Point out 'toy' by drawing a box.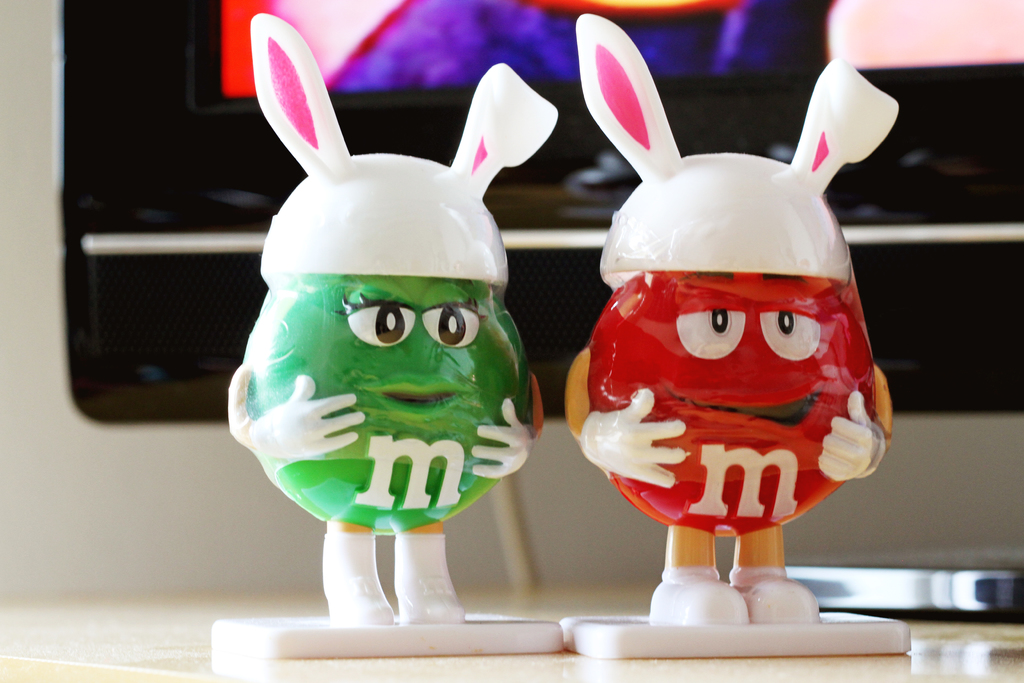
<box>559,14,909,661</box>.
